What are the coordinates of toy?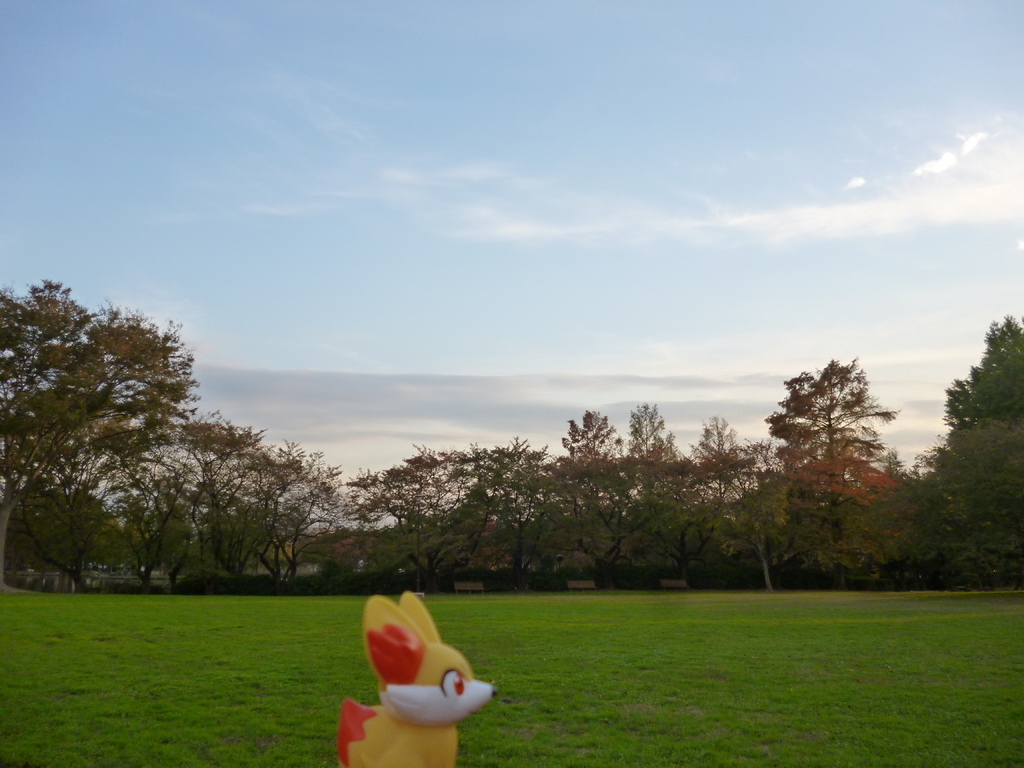
{"x1": 346, "y1": 598, "x2": 501, "y2": 754}.
